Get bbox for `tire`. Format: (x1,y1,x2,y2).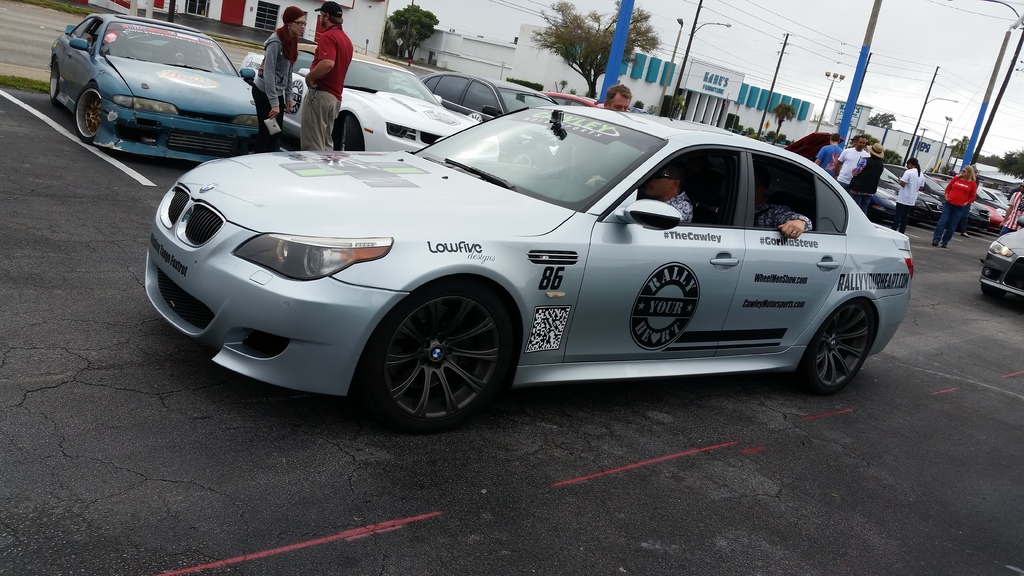
(344,283,509,434).
